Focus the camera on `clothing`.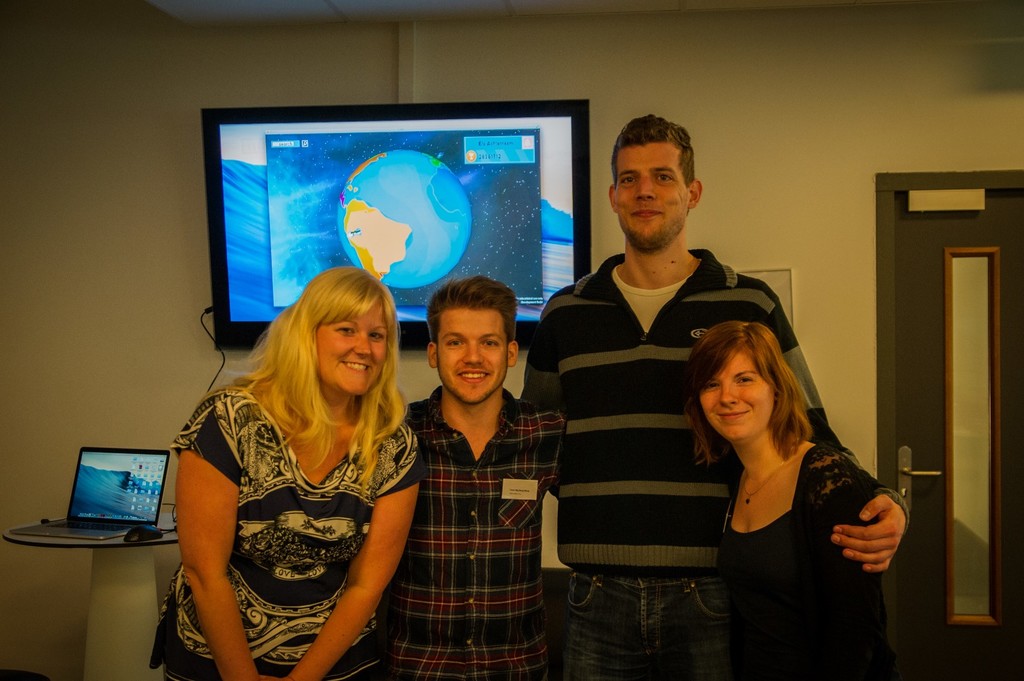
Focus region: crop(394, 388, 574, 680).
